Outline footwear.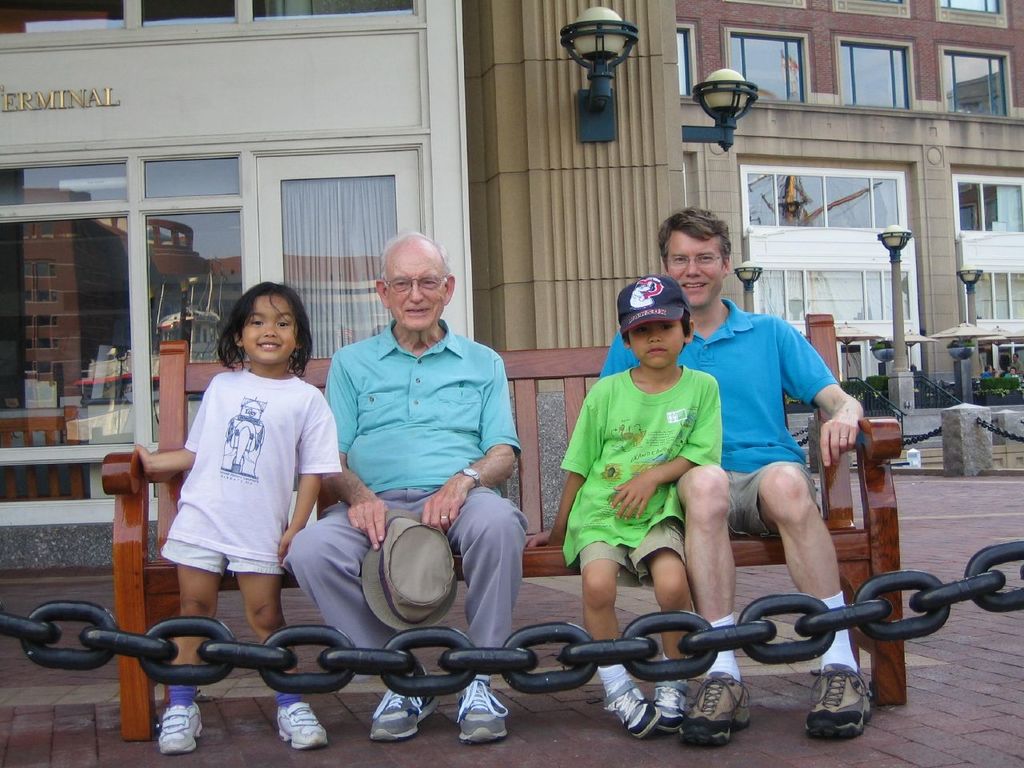
Outline: 815:669:882:751.
